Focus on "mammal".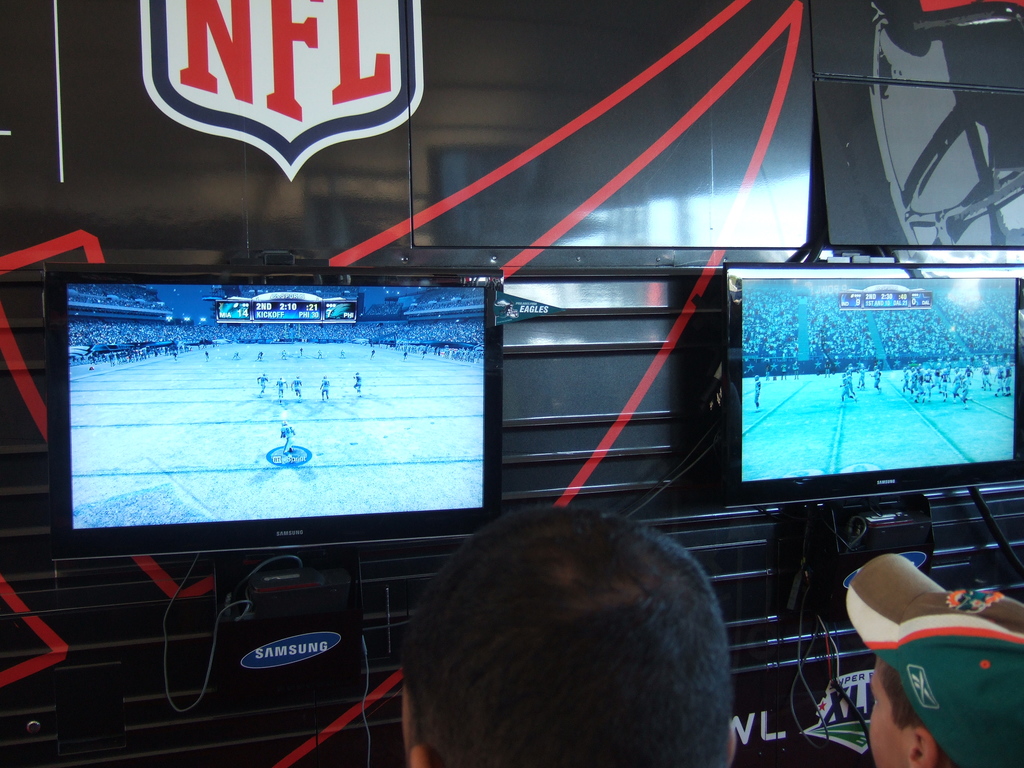
Focused at box(230, 350, 242, 360).
